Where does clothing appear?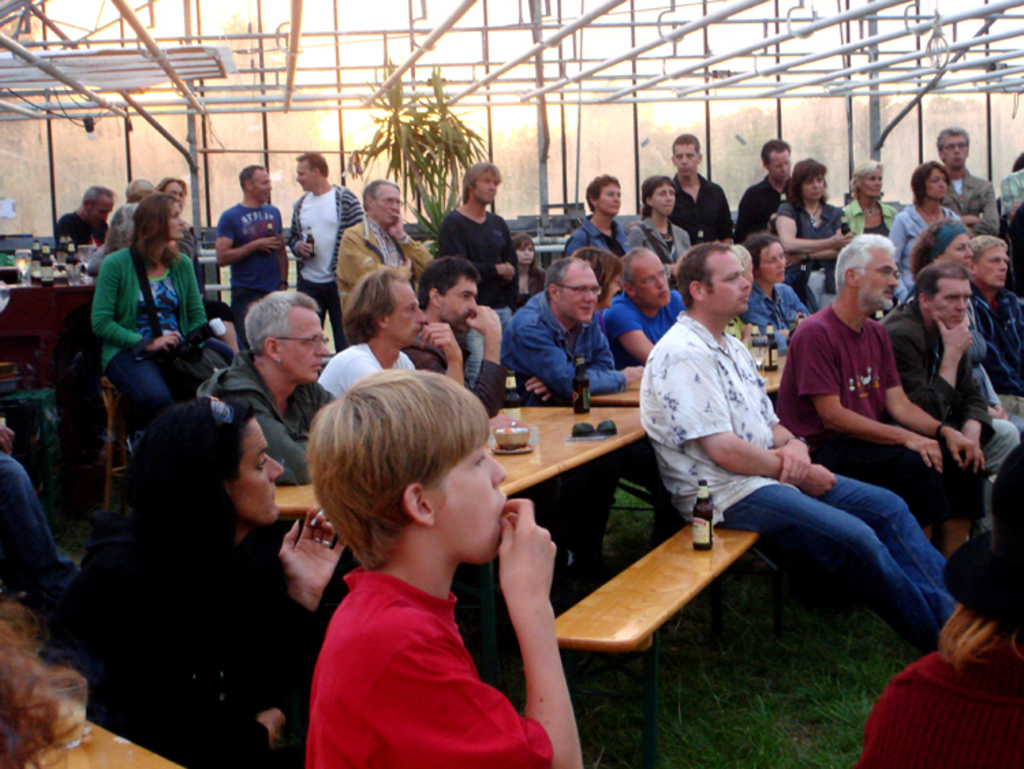
Appears at x1=216, y1=198, x2=295, y2=377.
